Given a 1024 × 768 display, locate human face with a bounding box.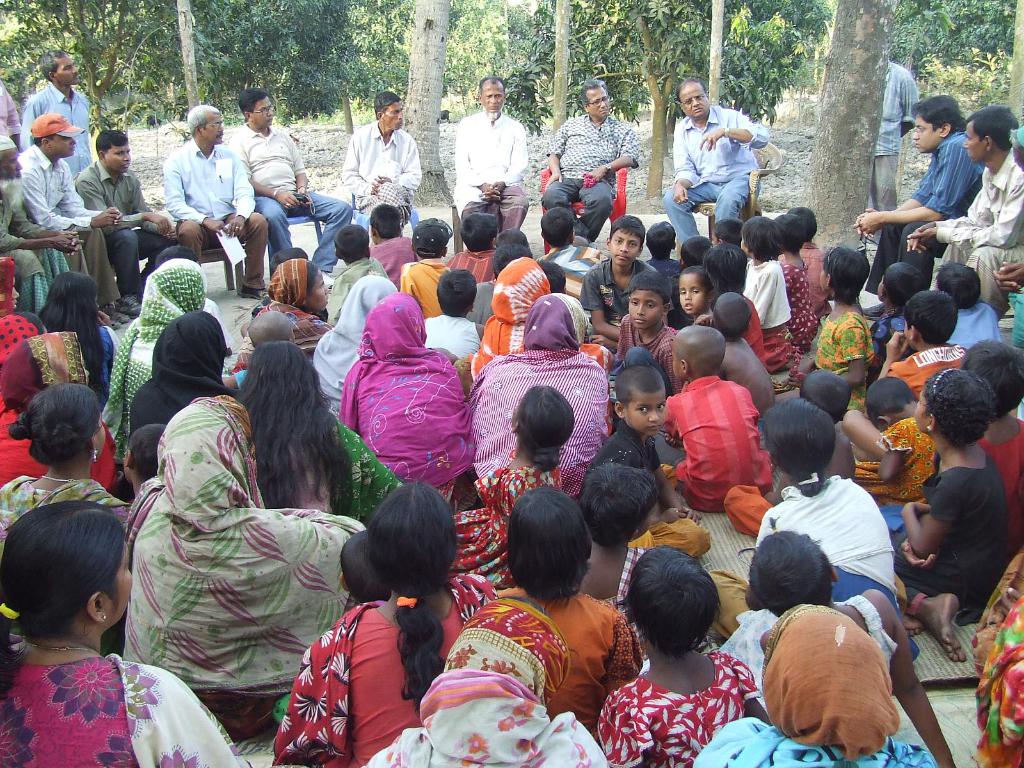
Located: {"x1": 684, "y1": 86, "x2": 706, "y2": 114}.
